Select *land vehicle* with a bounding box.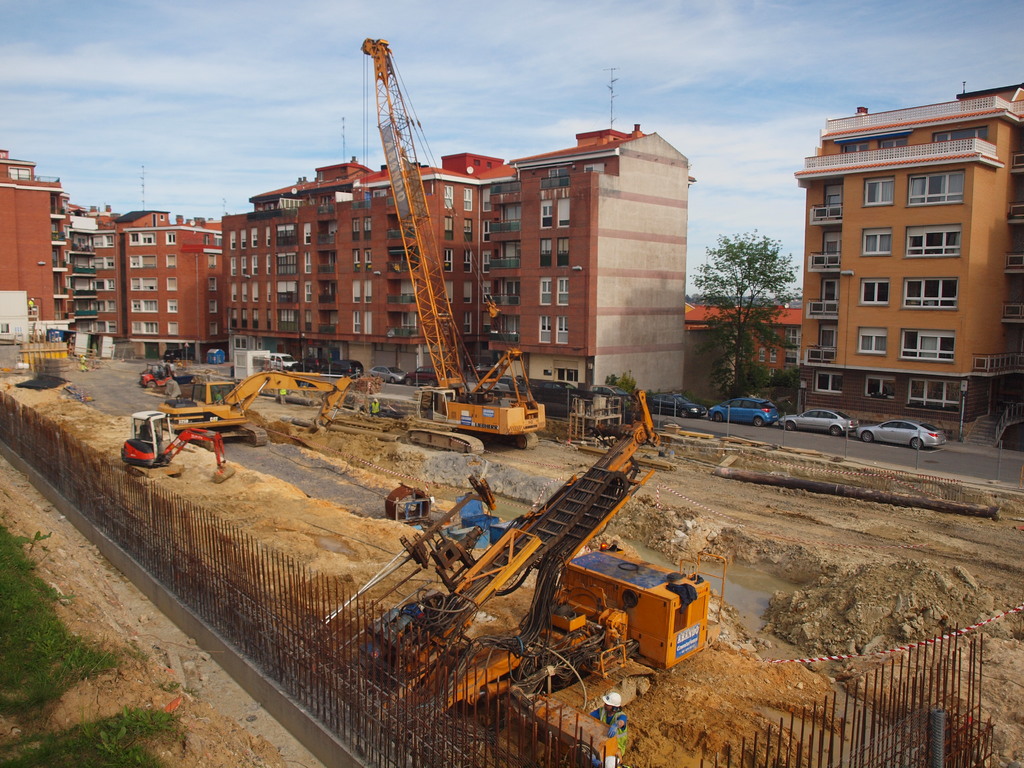
<box>497,379,521,390</box>.
